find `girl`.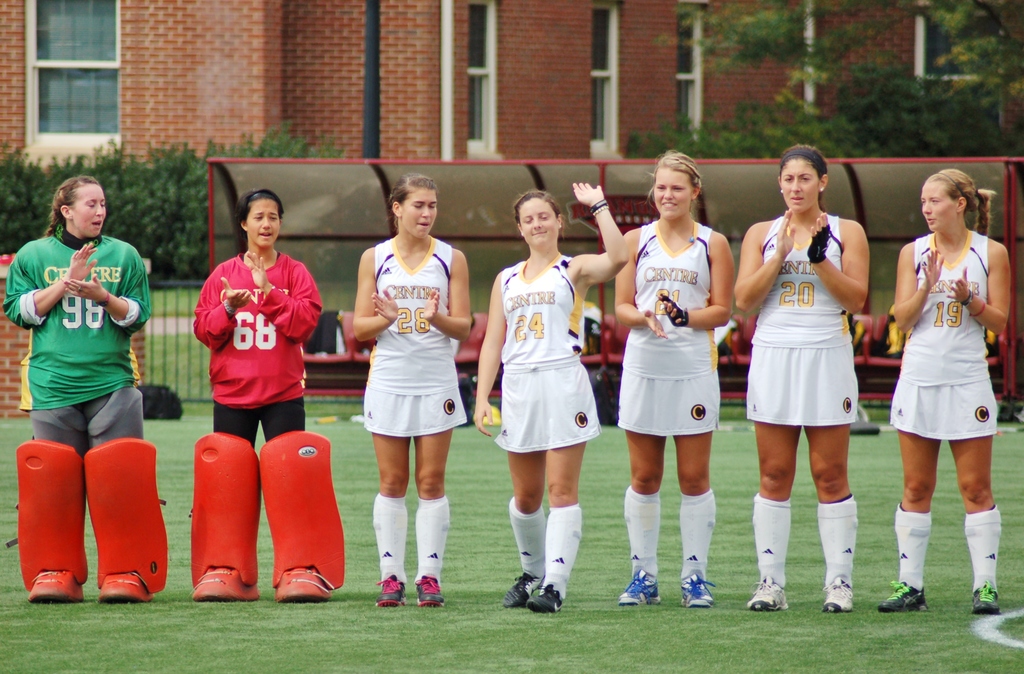
BBox(735, 140, 868, 609).
